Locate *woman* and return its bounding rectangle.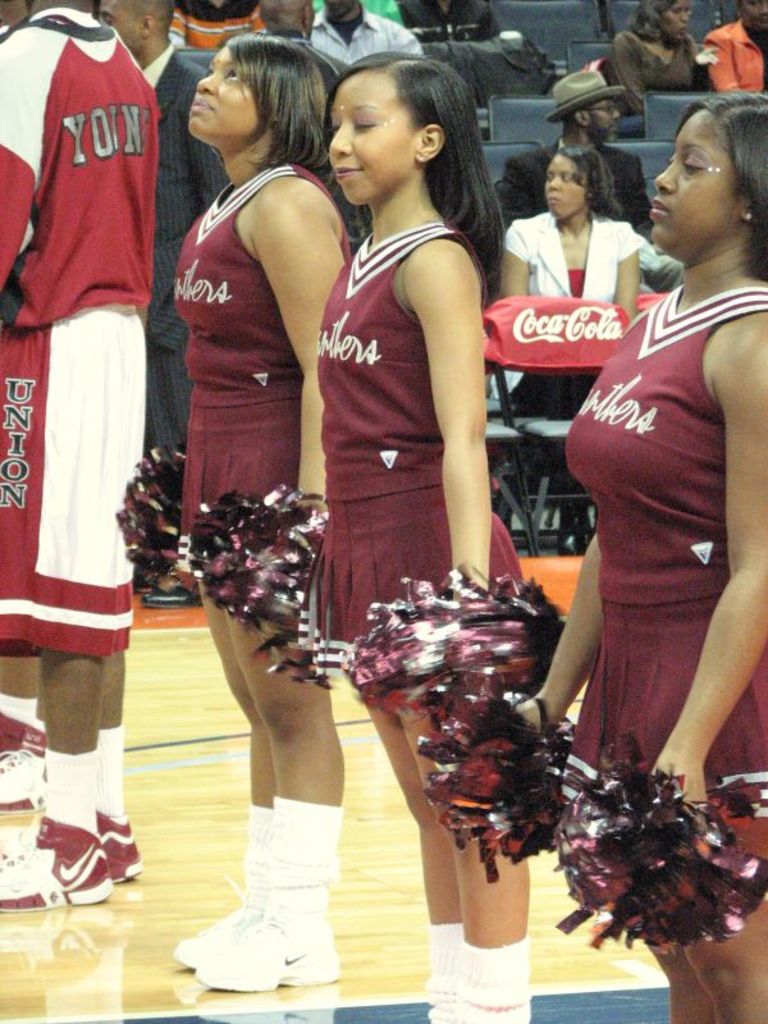
left=279, top=49, right=540, bottom=712.
